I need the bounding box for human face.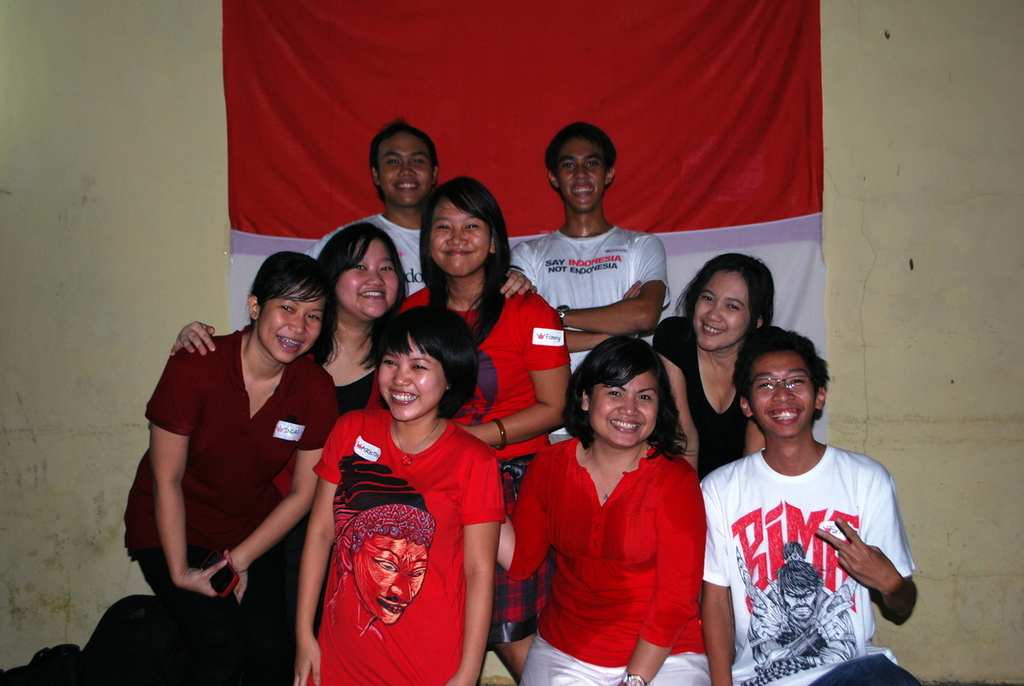
Here it is: bbox=[374, 131, 433, 204].
